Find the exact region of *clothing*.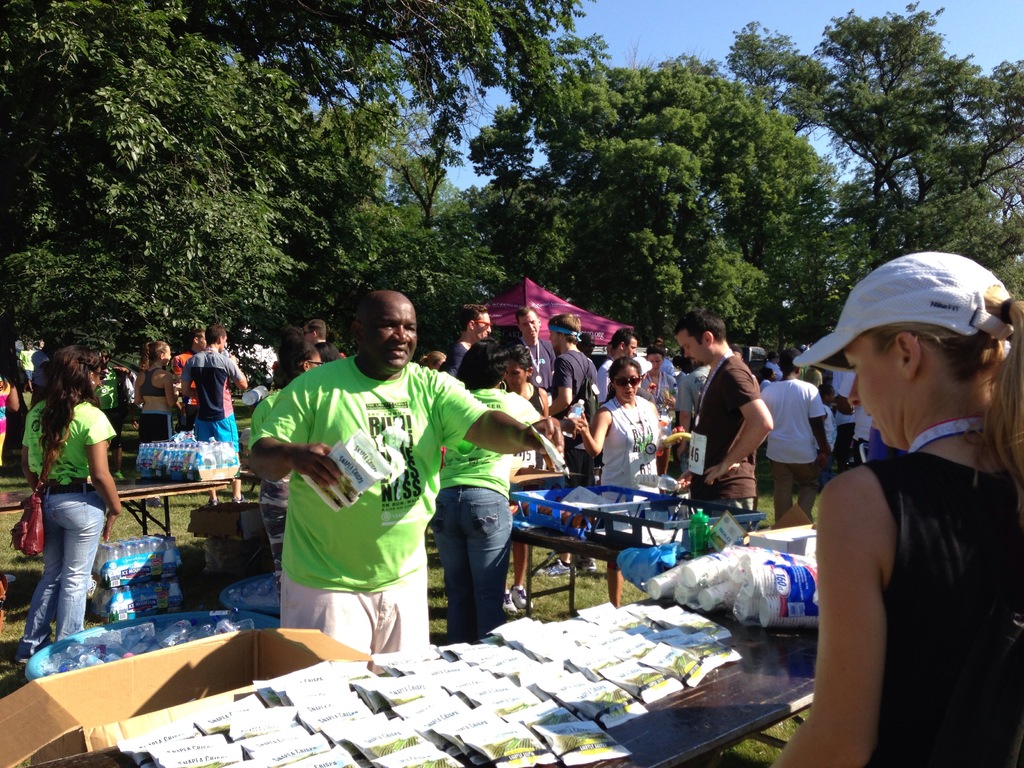
Exact region: <box>689,357,761,511</box>.
